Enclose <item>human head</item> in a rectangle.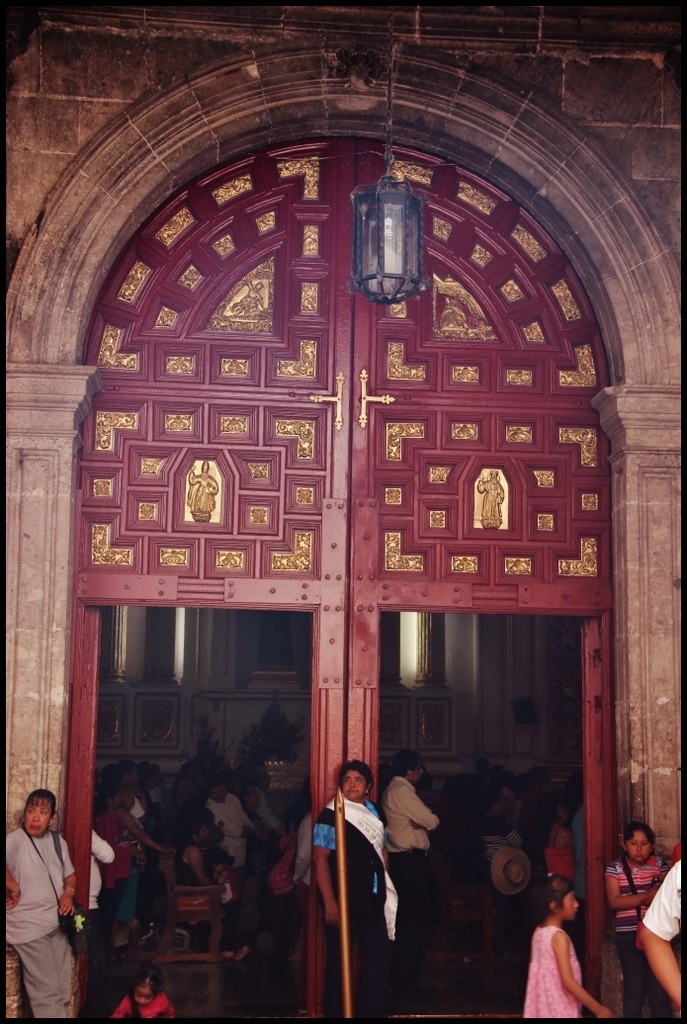
pyautogui.locateOnScreen(26, 791, 52, 833).
